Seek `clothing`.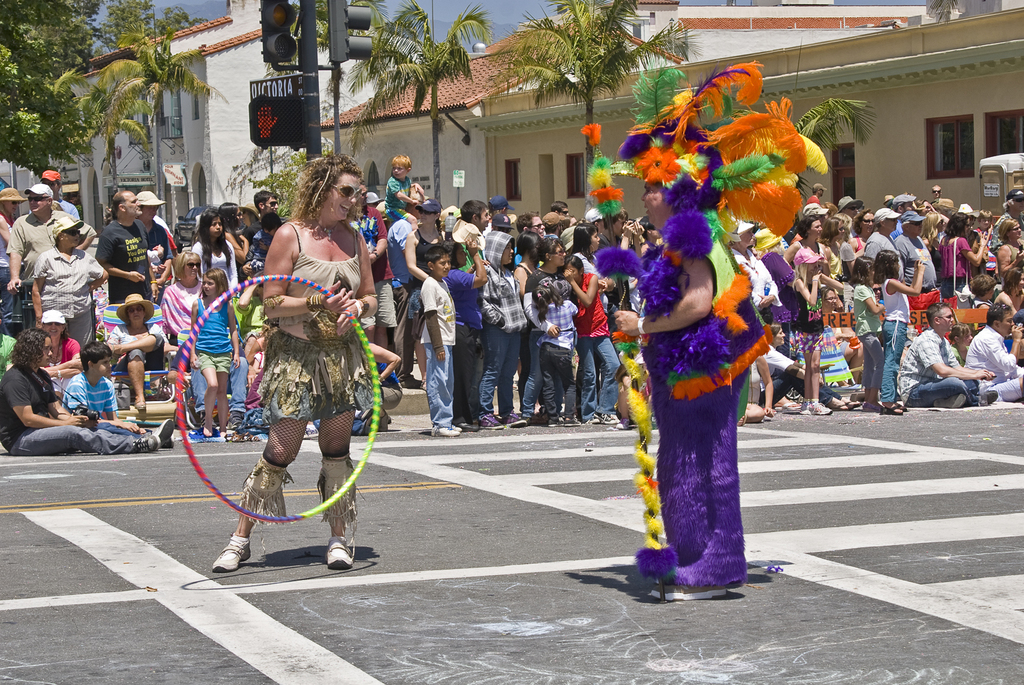
box(480, 229, 522, 415).
